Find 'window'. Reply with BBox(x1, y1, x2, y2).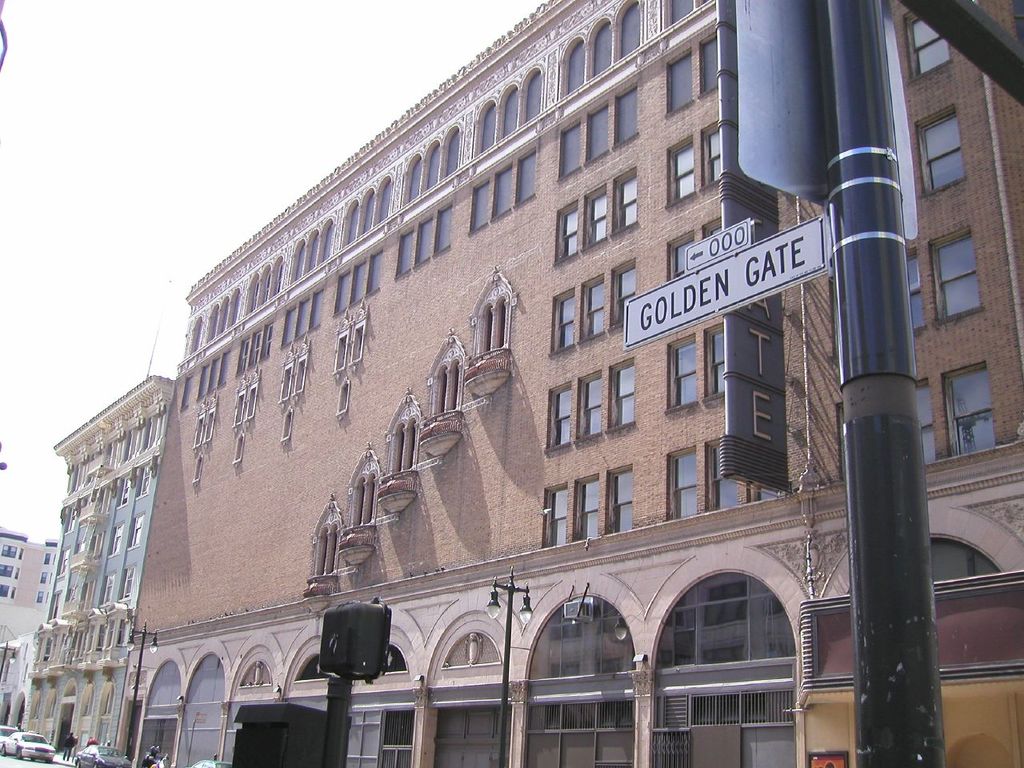
BBox(479, 105, 494, 150).
